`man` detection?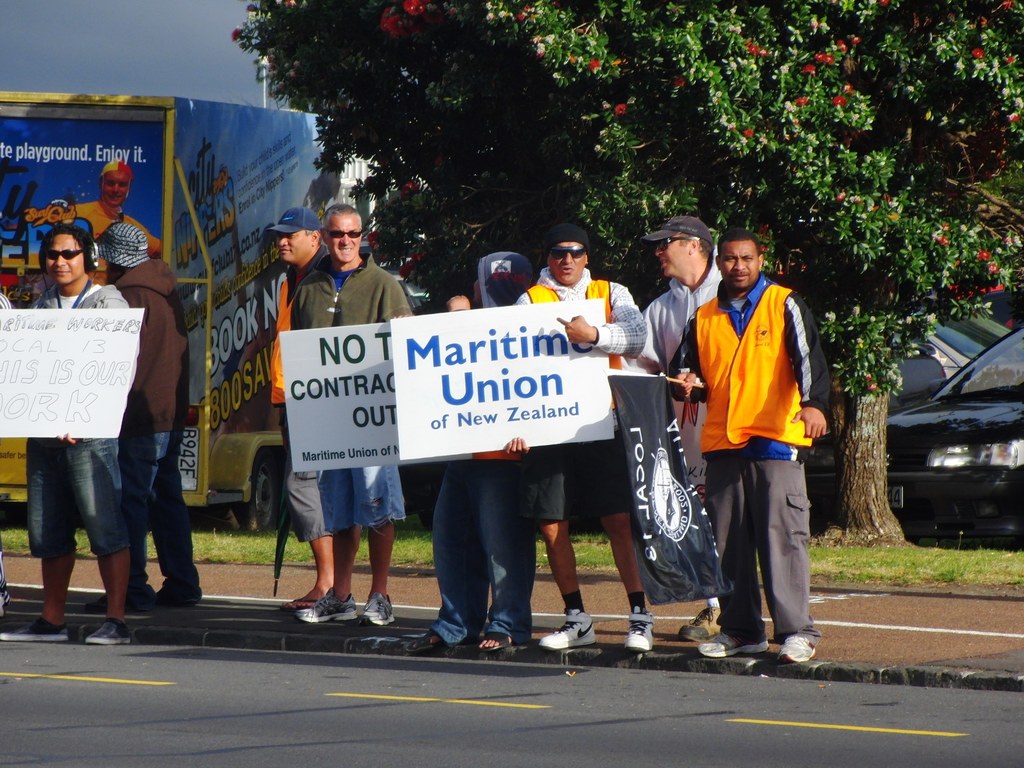
BBox(282, 197, 452, 637)
